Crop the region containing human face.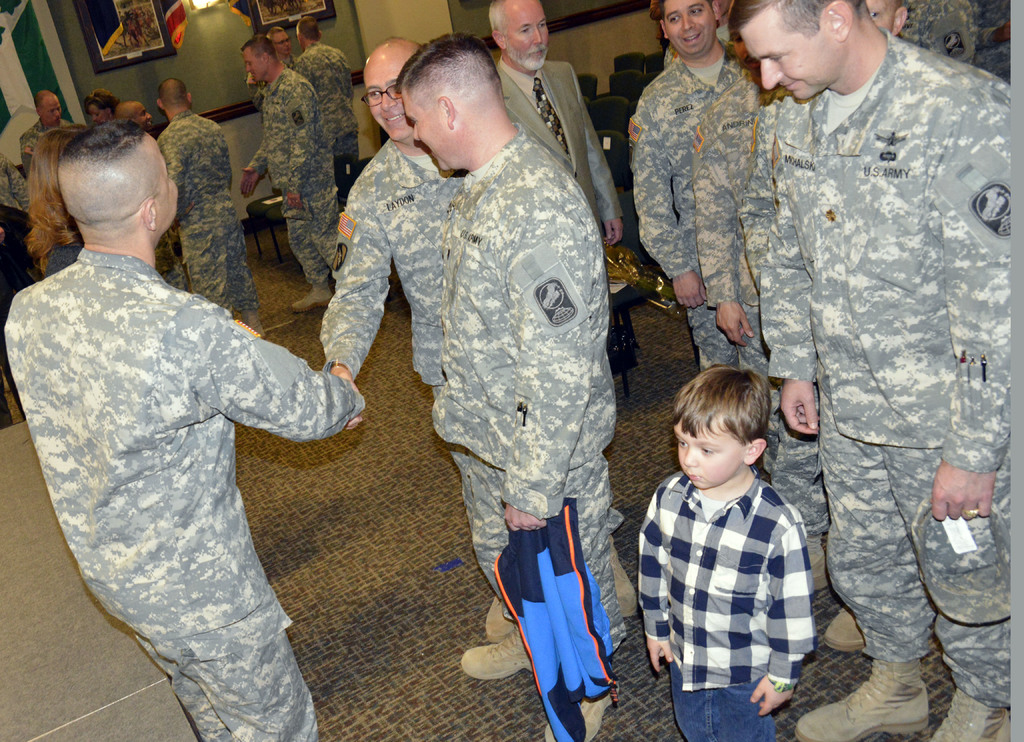
Crop region: x1=403, y1=88, x2=449, y2=177.
